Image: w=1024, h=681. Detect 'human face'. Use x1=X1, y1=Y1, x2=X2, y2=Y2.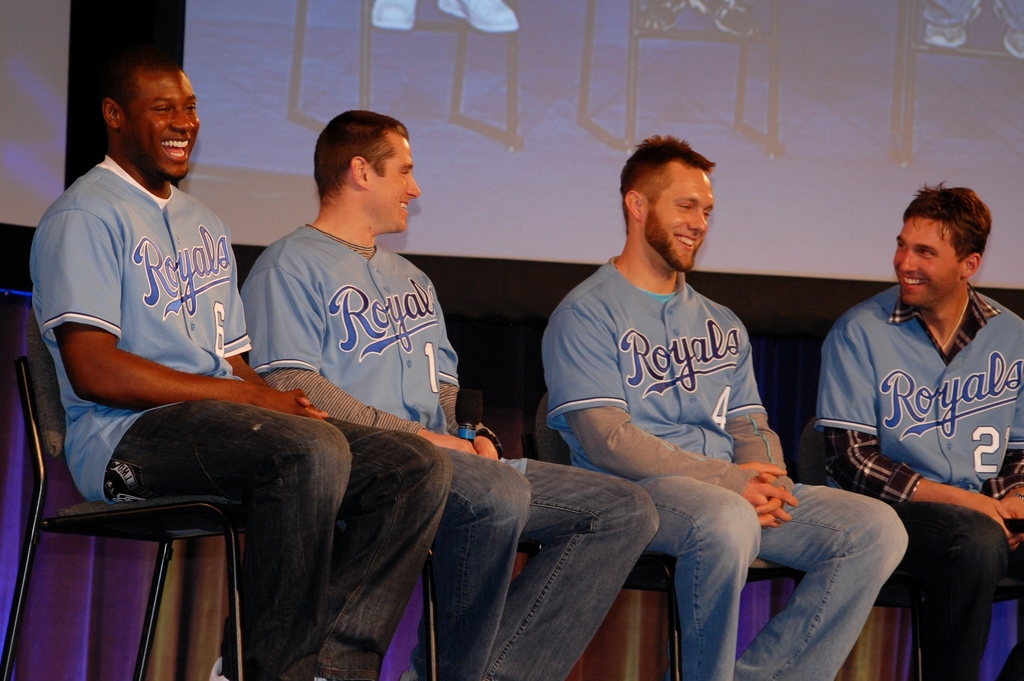
x1=892, y1=217, x2=959, y2=308.
